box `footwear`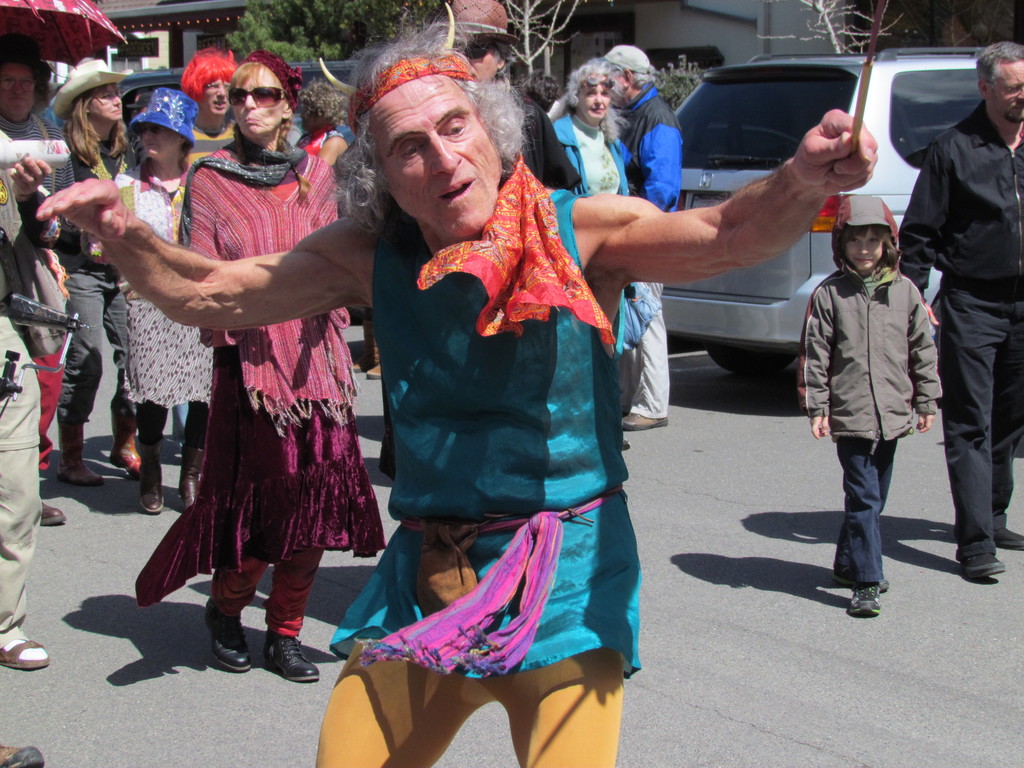
crop(837, 564, 889, 595)
